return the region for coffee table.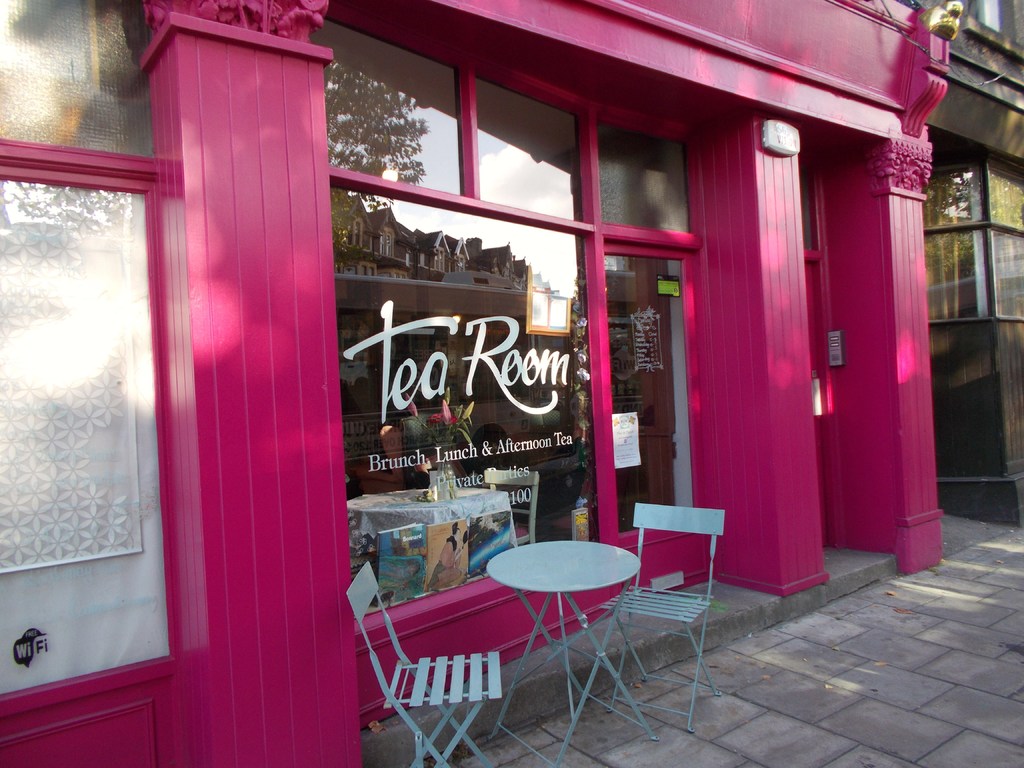
bbox=(465, 550, 661, 705).
